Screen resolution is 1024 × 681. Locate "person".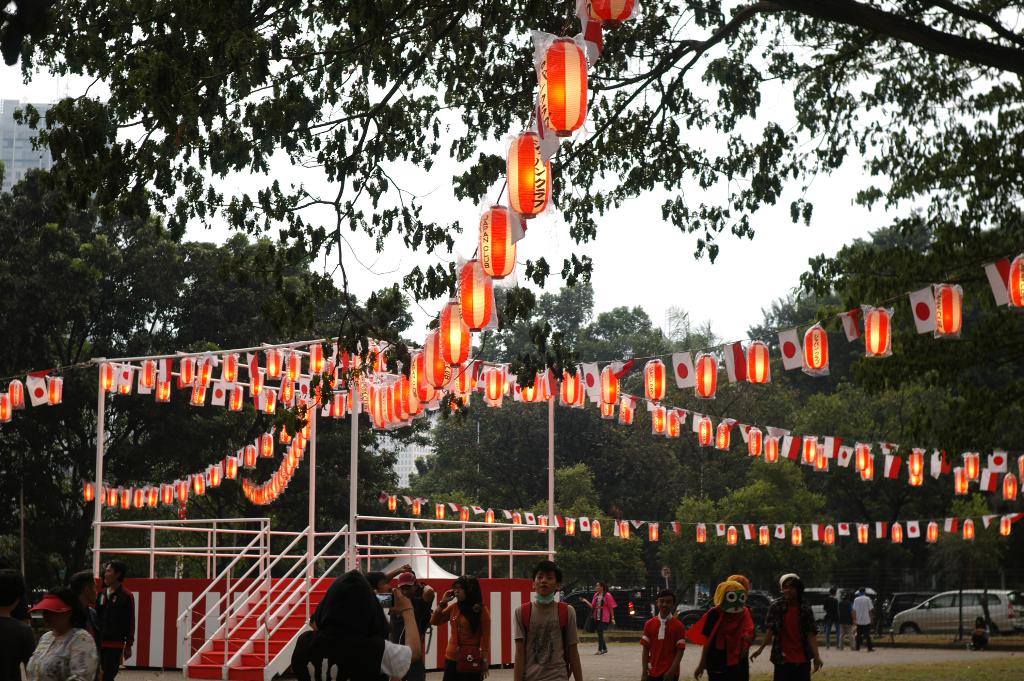
[101, 559, 138, 677].
